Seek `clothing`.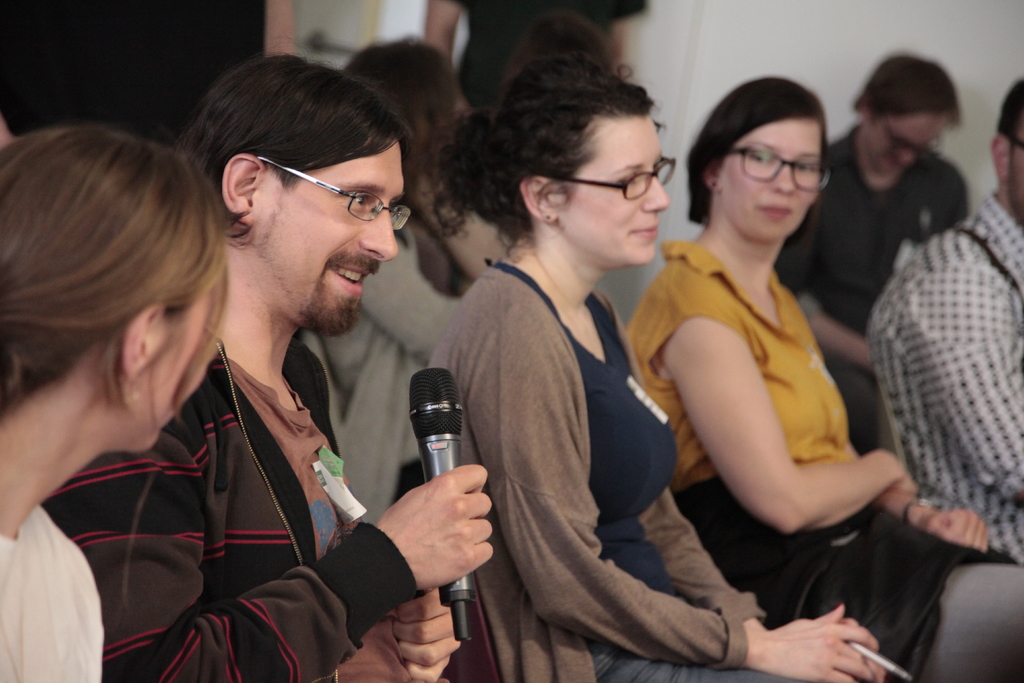
(442,0,648,108).
